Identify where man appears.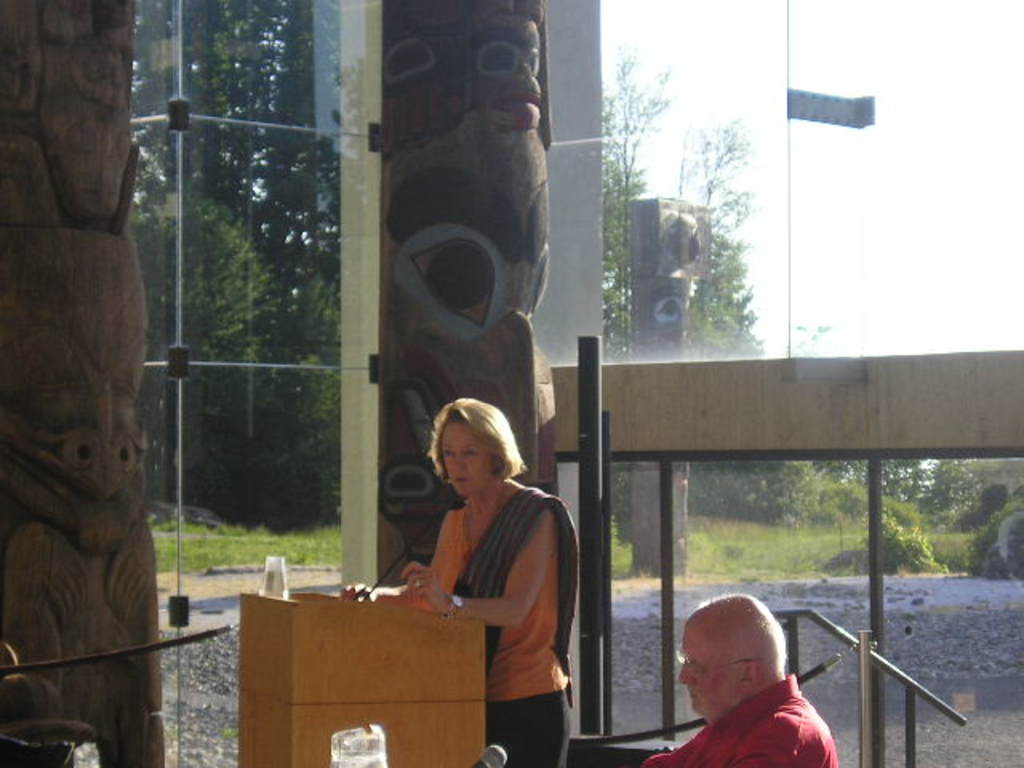
Appears at x1=635 y1=594 x2=838 y2=766.
